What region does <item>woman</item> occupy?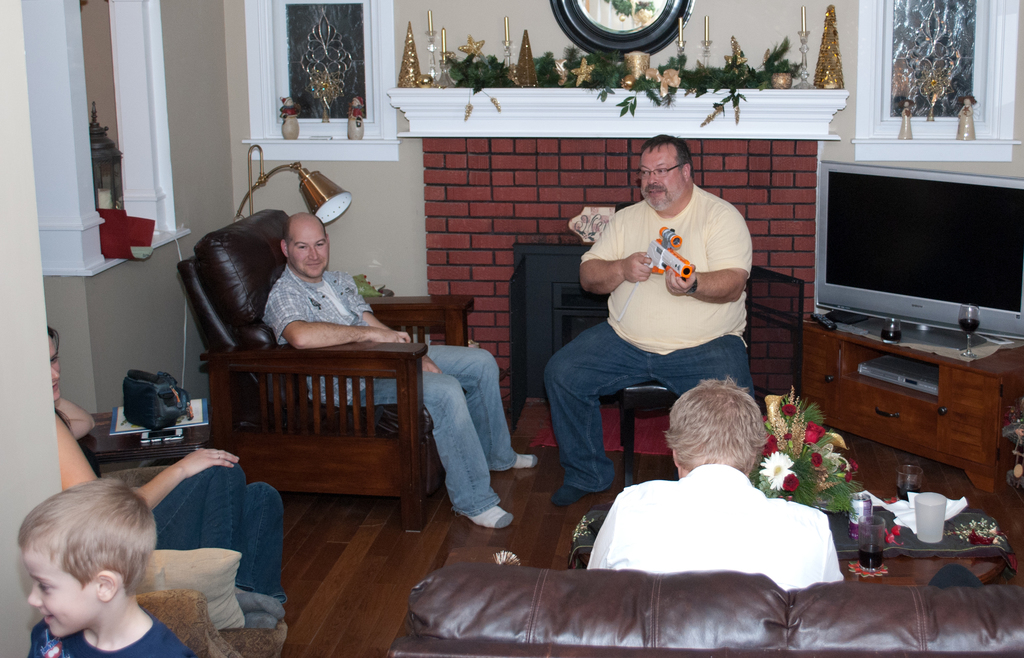
BBox(47, 326, 288, 631).
